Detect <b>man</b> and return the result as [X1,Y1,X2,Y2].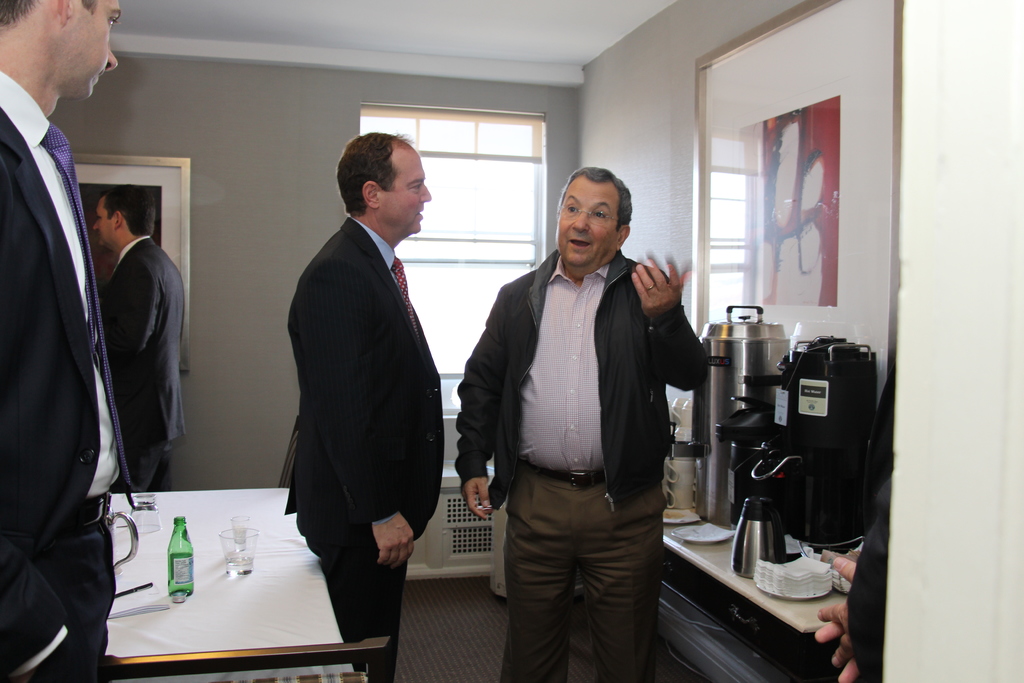
[451,163,702,682].
